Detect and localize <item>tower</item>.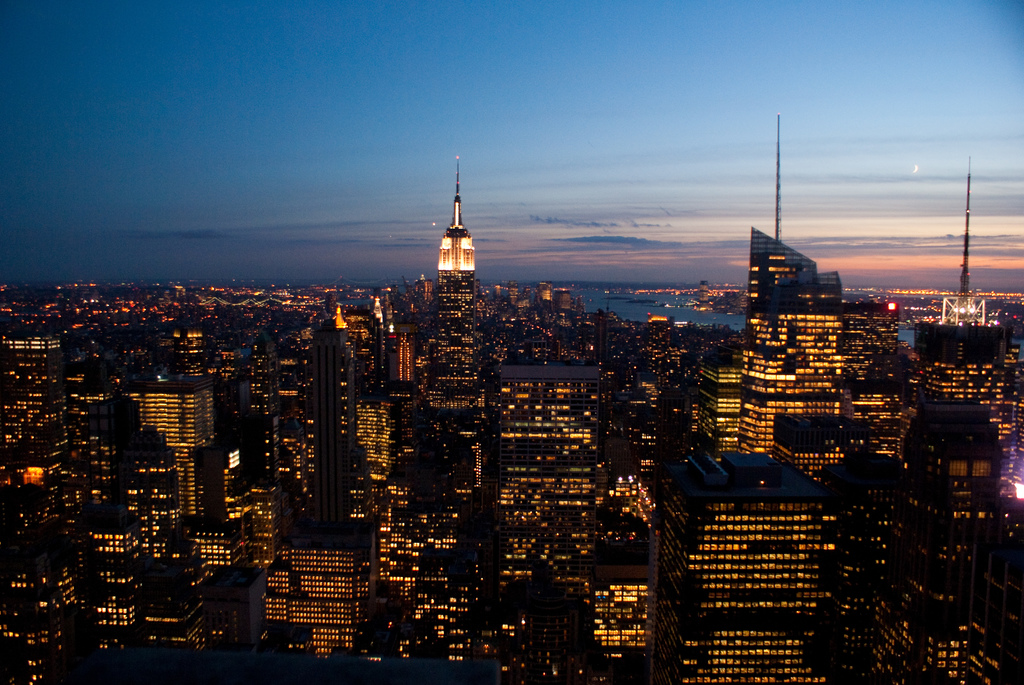
Localized at <bbox>175, 326, 202, 375</bbox>.
